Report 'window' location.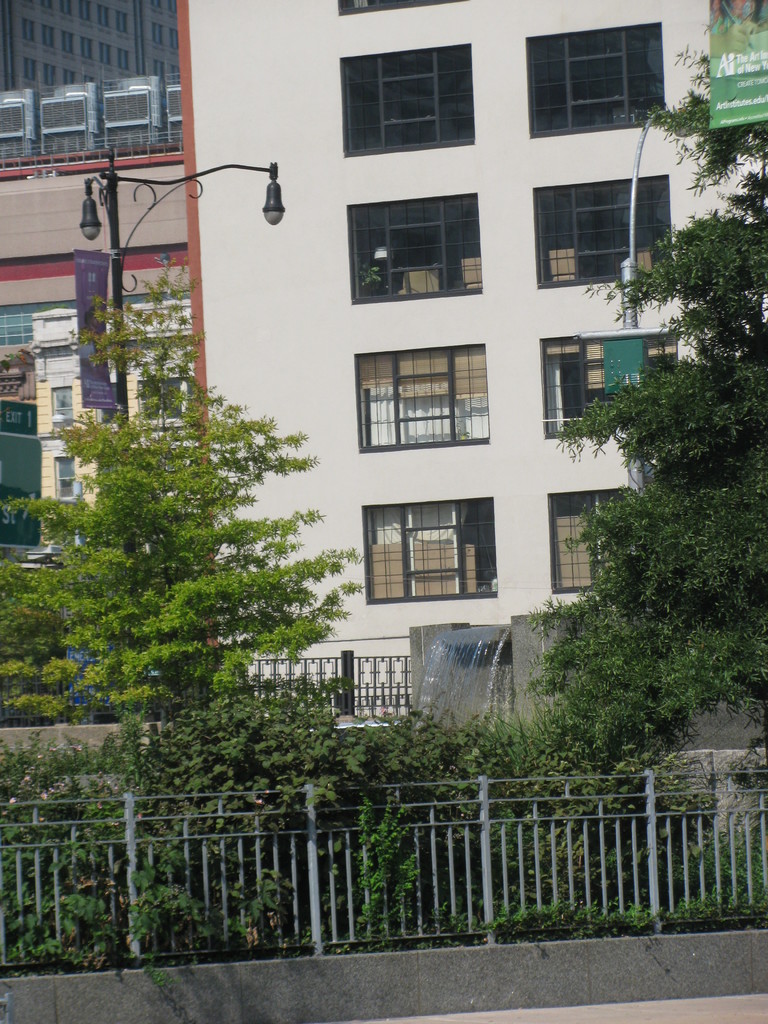
Report: x1=527, y1=173, x2=676, y2=286.
